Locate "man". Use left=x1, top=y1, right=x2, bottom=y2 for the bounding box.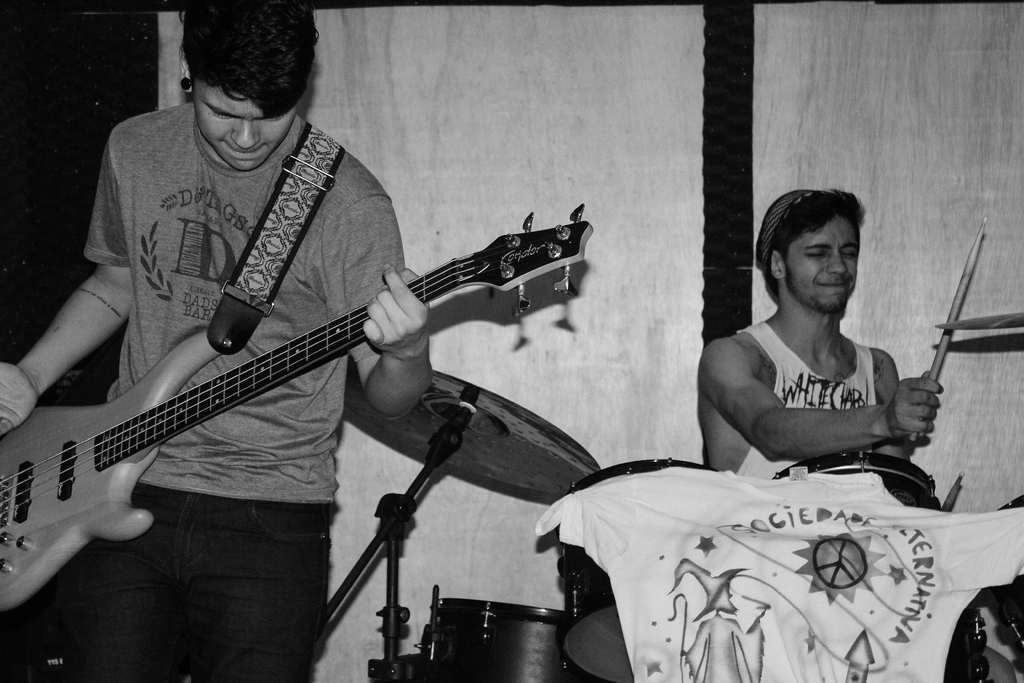
left=0, top=0, right=434, bottom=682.
